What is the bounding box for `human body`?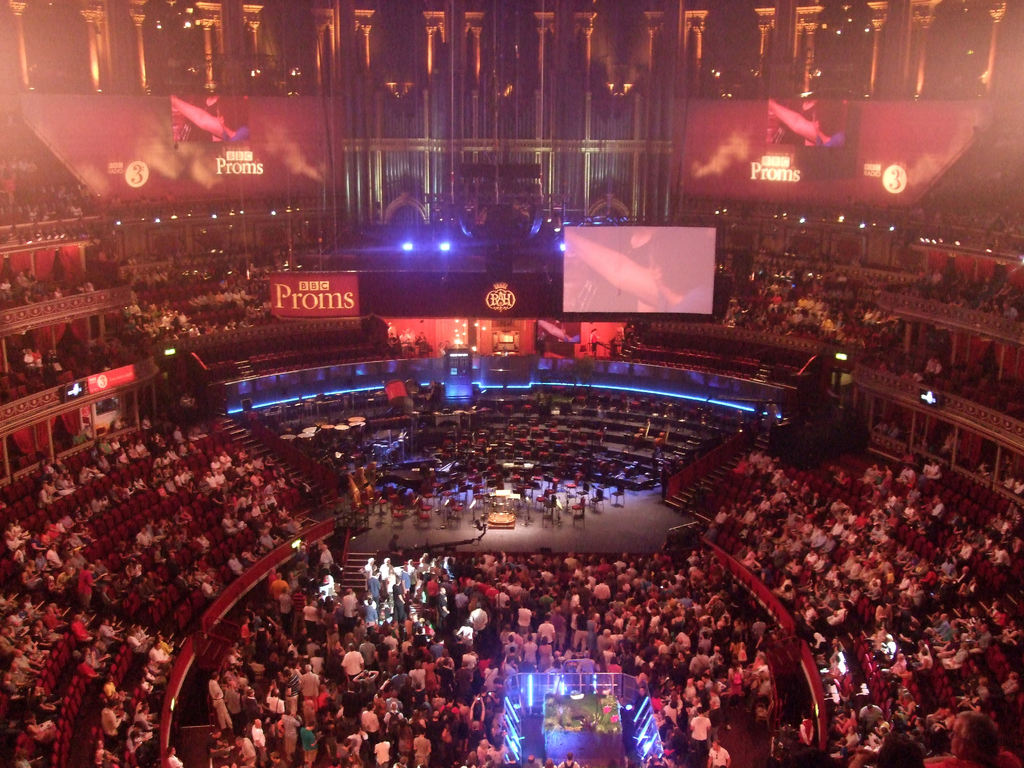
bbox=[385, 683, 404, 703].
